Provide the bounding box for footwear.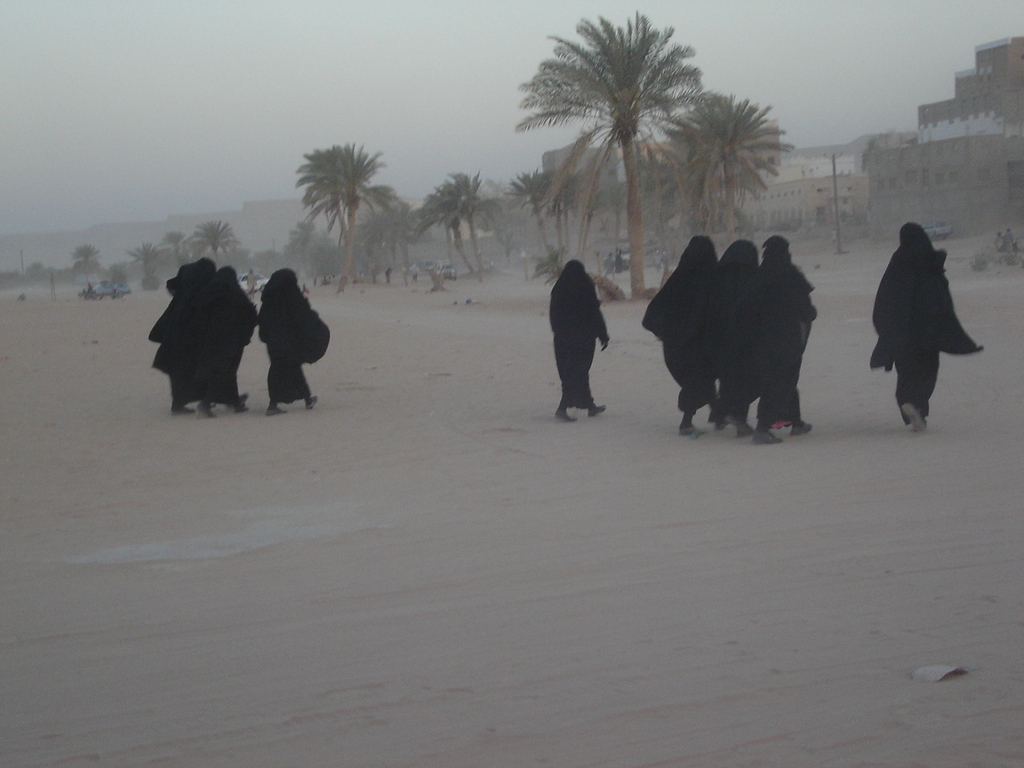
box(790, 418, 810, 434).
